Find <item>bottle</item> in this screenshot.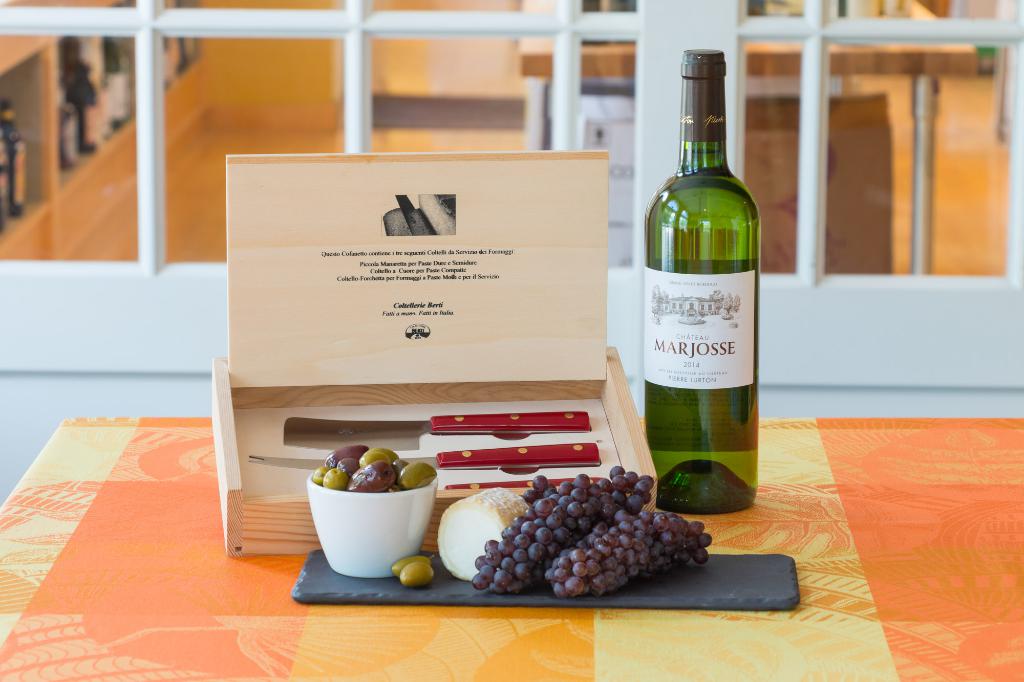
The bounding box for <item>bottle</item> is (2,102,27,217).
